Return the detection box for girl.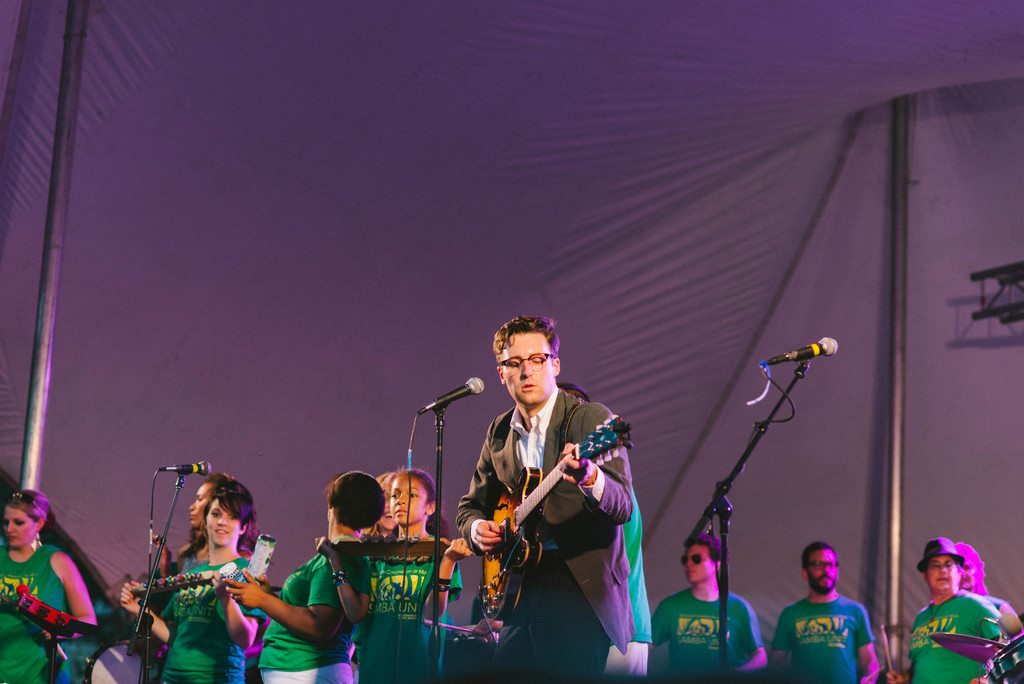
box(161, 473, 220, 576).
